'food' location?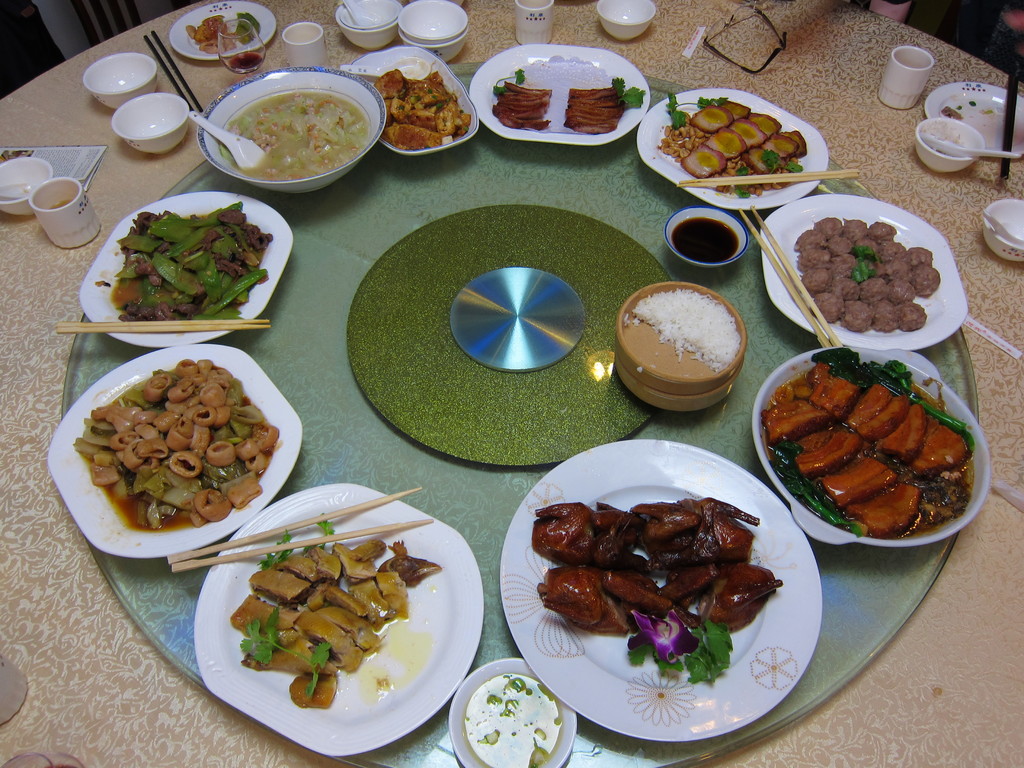
[96,198,272,328]
